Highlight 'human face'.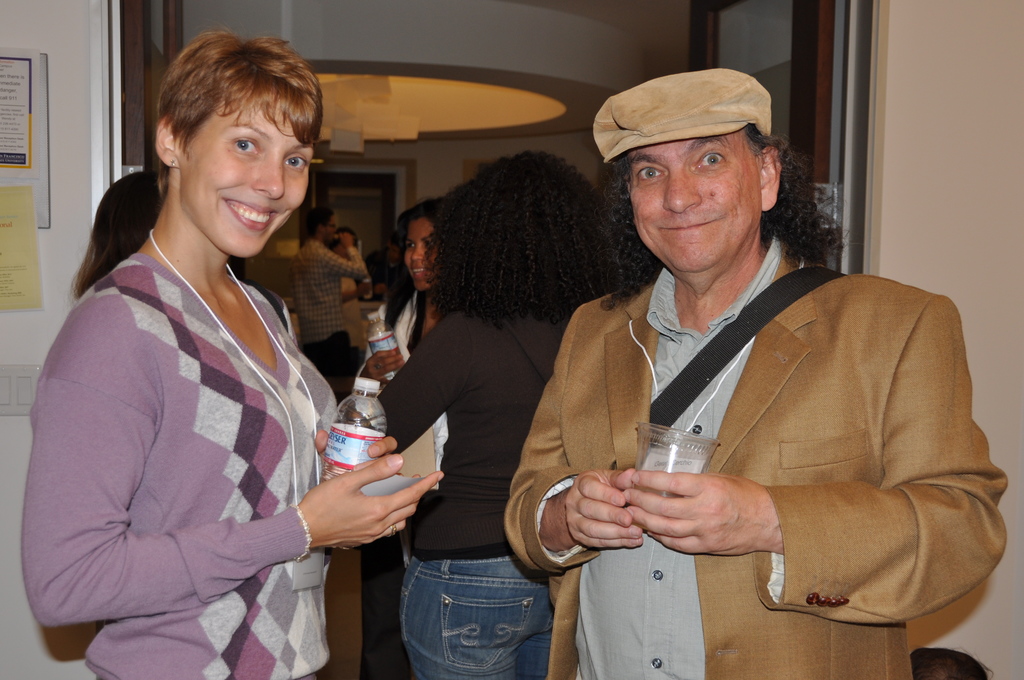
Highlighted region: select_region(323, 214, 334, 244).
